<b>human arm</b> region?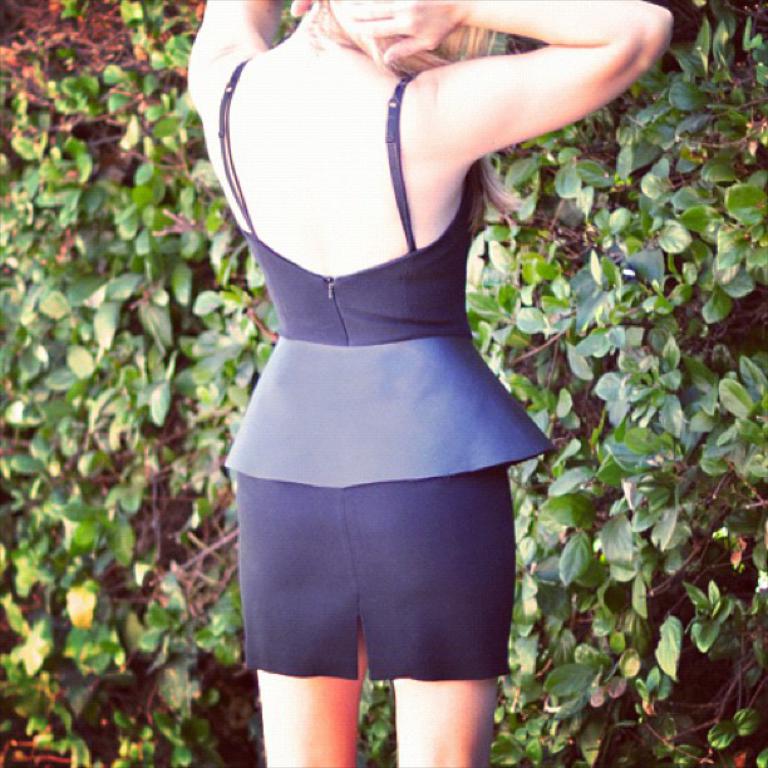
(193,0,289,100)
